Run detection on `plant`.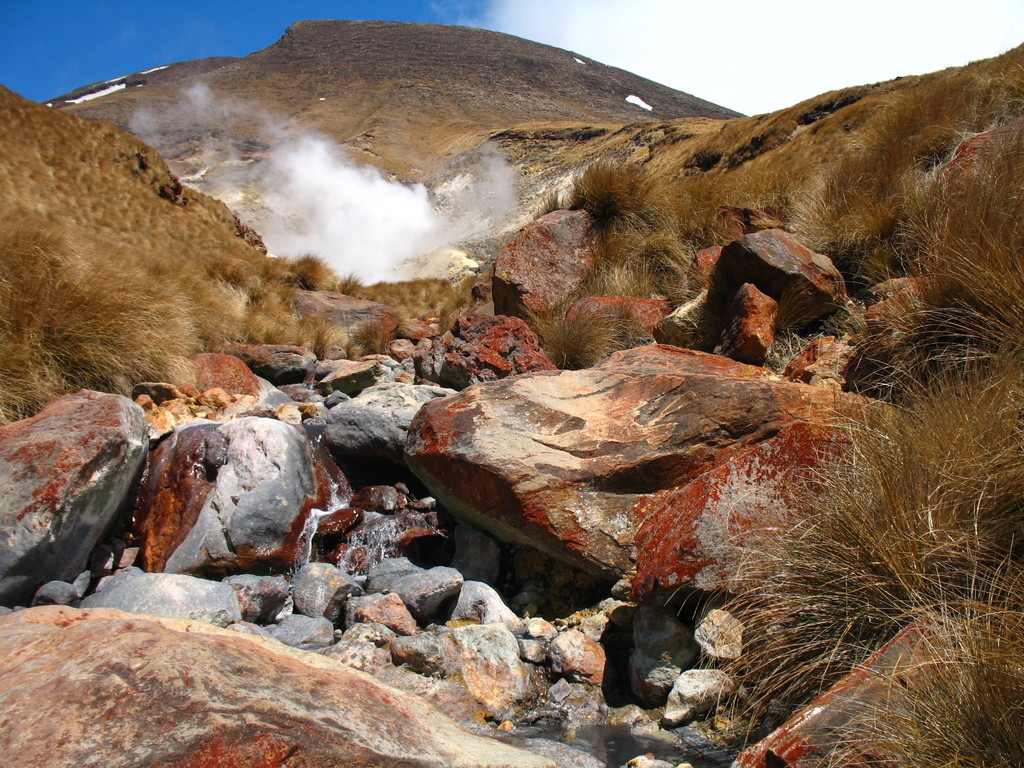
Result: <bbox>835, 225, 1020, 382</bbox>.
